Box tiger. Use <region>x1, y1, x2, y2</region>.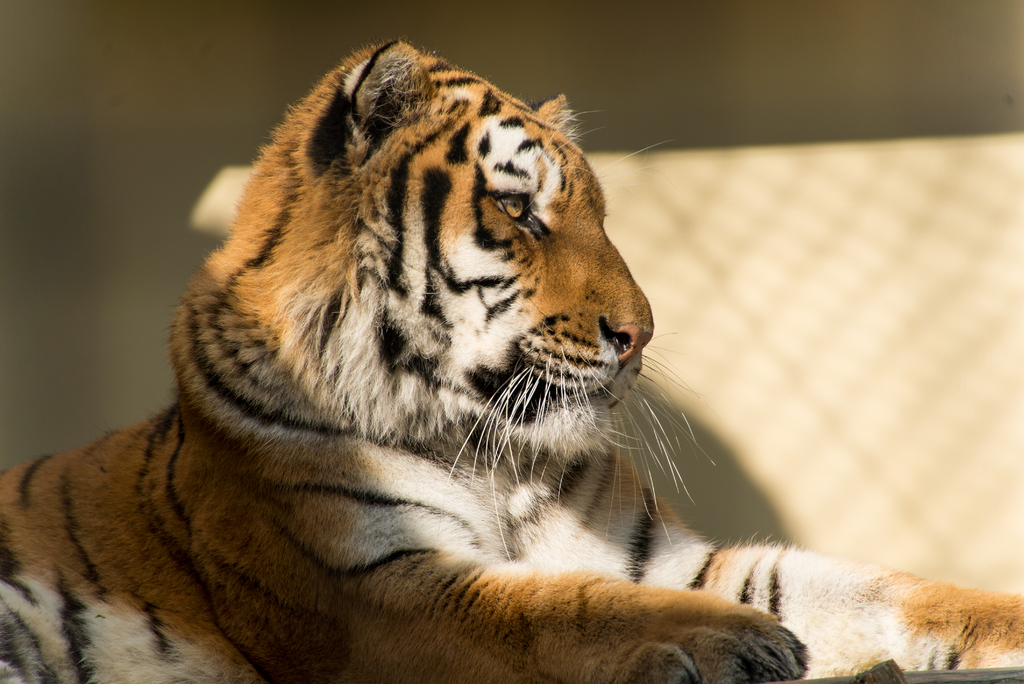
<region>3, 37, 1022, 682</region>.
